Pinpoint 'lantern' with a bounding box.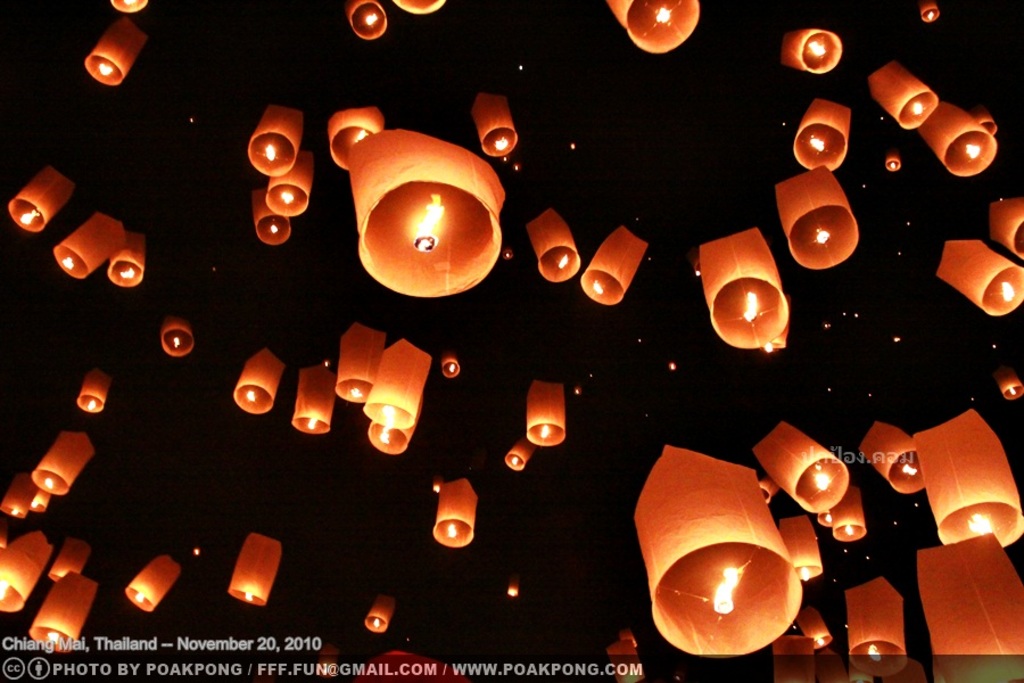
914 411 1023 545.
